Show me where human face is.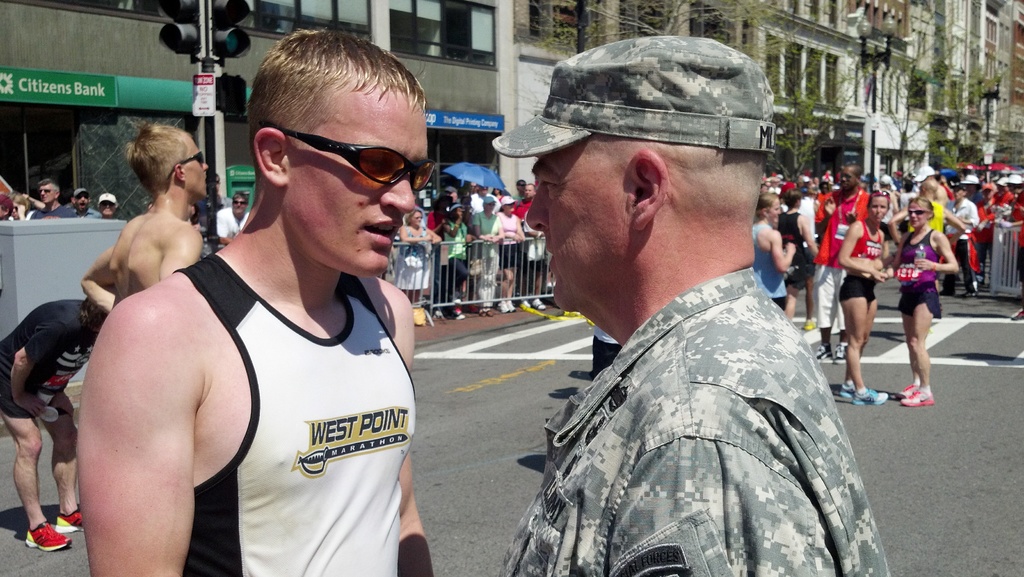
human face is at [239,31,434,263].
